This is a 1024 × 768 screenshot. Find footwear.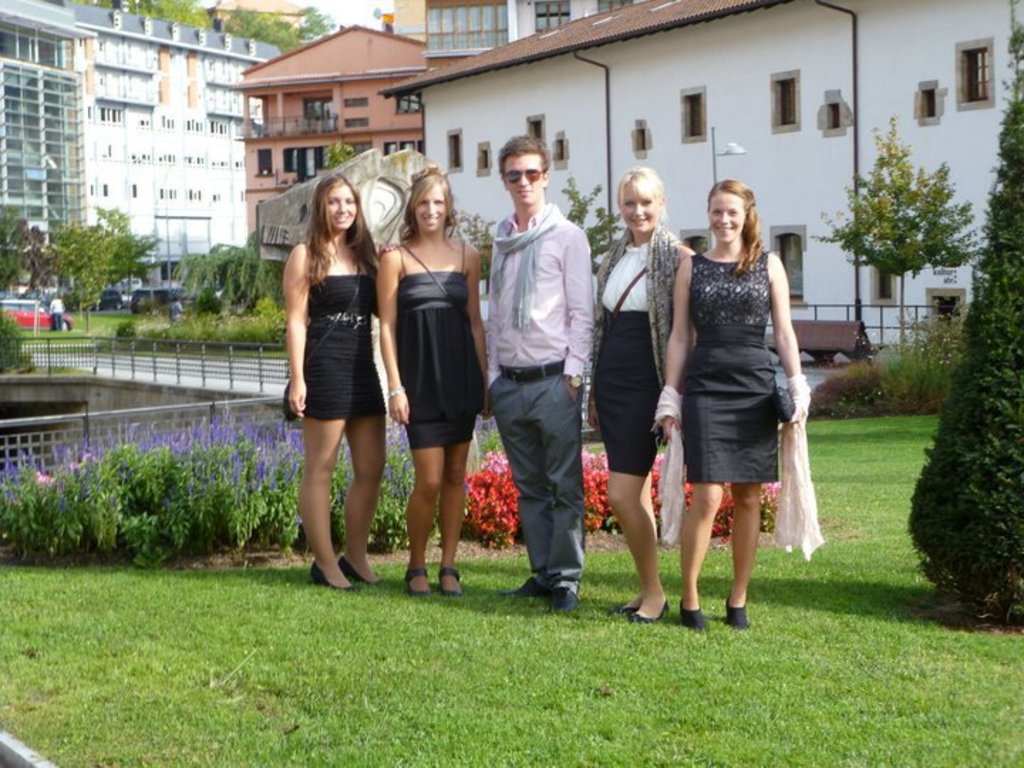
Bounding box: l=501, t=580, r=549, b=597.
